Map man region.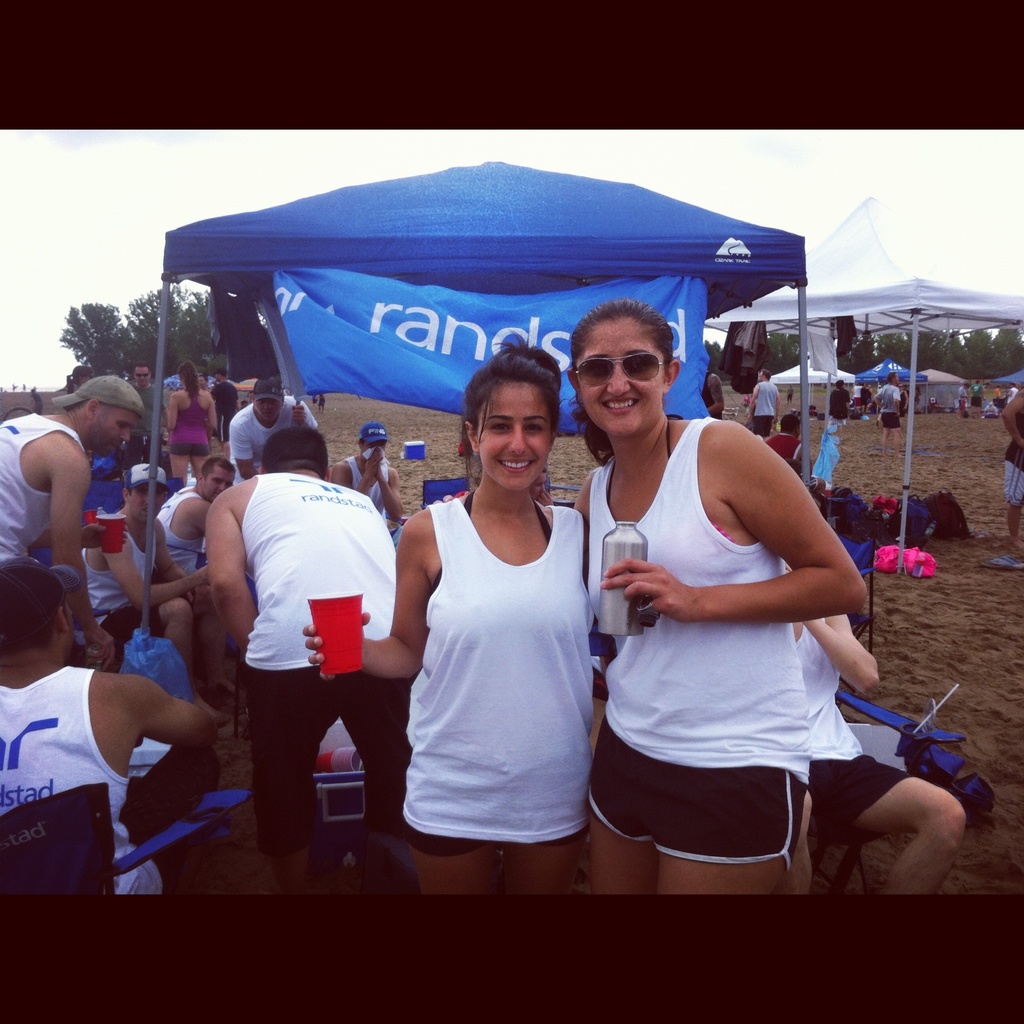
Mapped to bbox=(153, 456, 239, 612).
